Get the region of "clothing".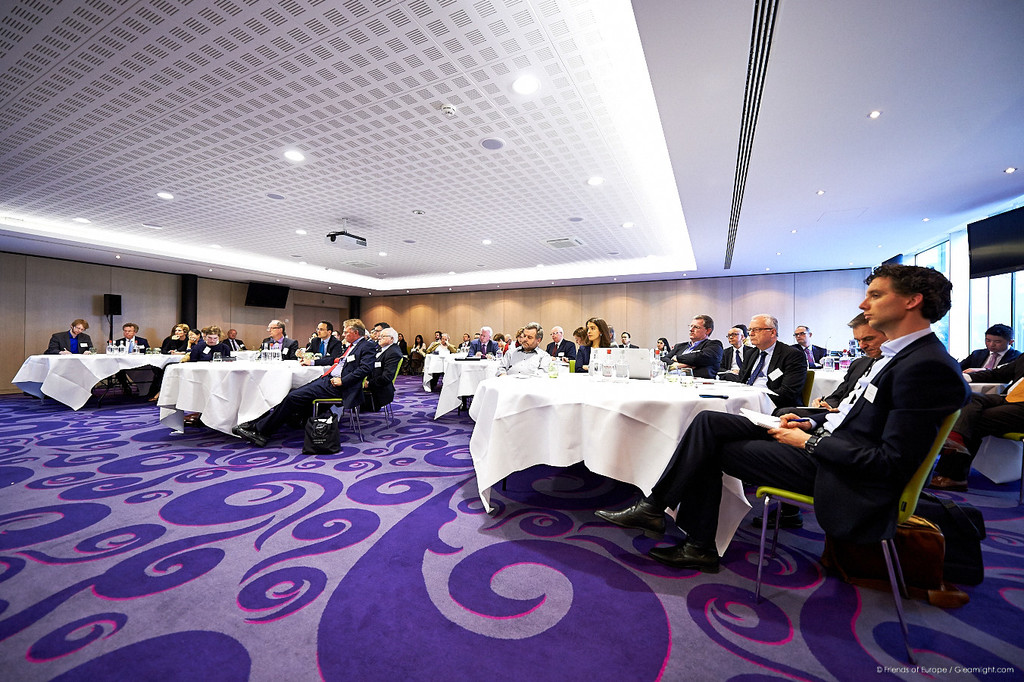
257/336/297/359.
